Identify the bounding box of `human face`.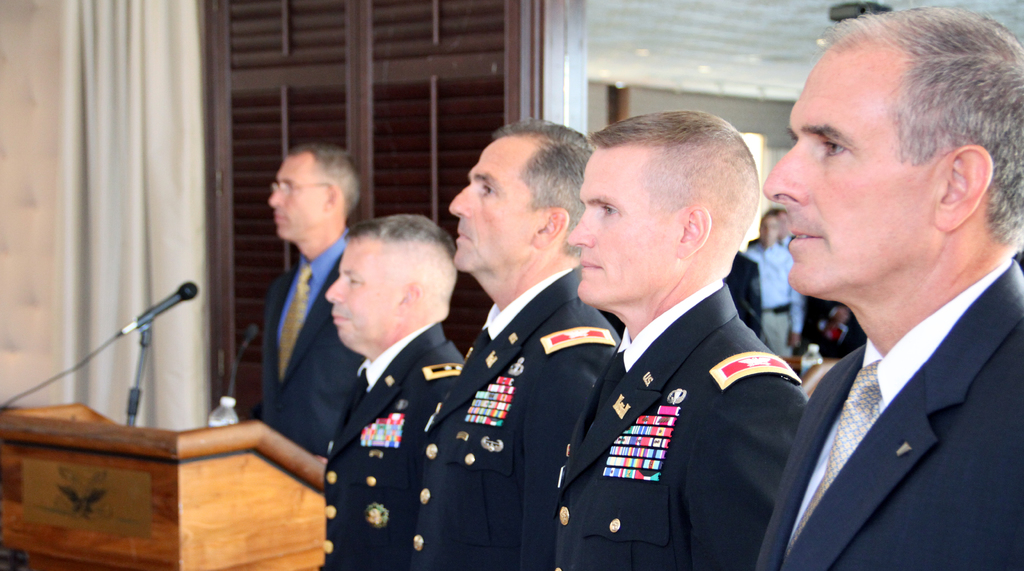
bbox=(325, 239, 403, 347).
